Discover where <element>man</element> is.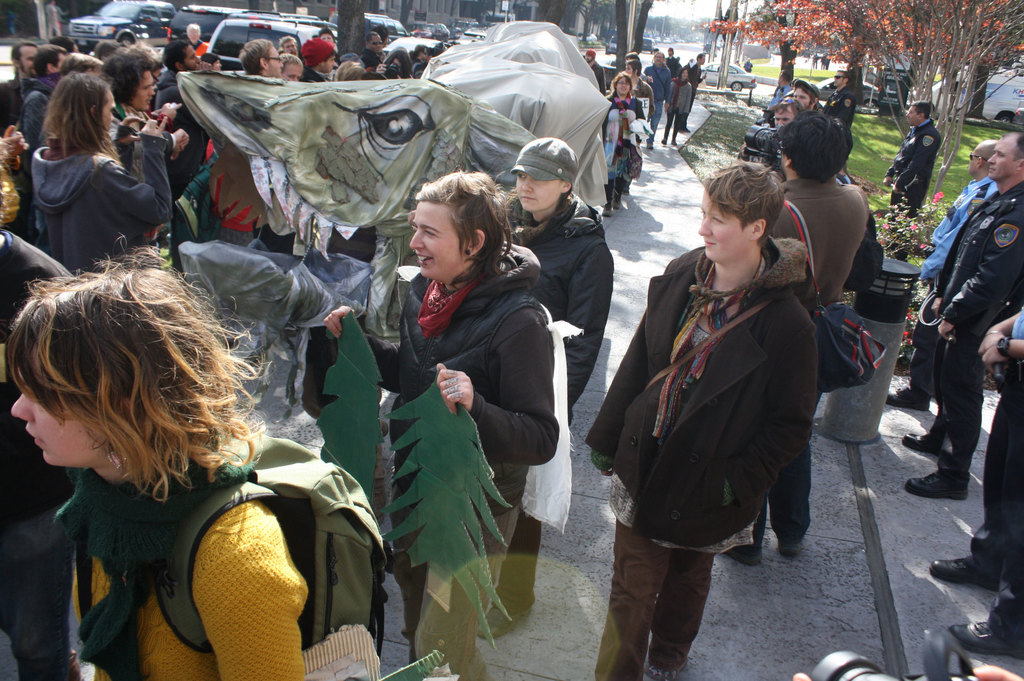
Discovered at crop(884, 138, 1002, 408).
